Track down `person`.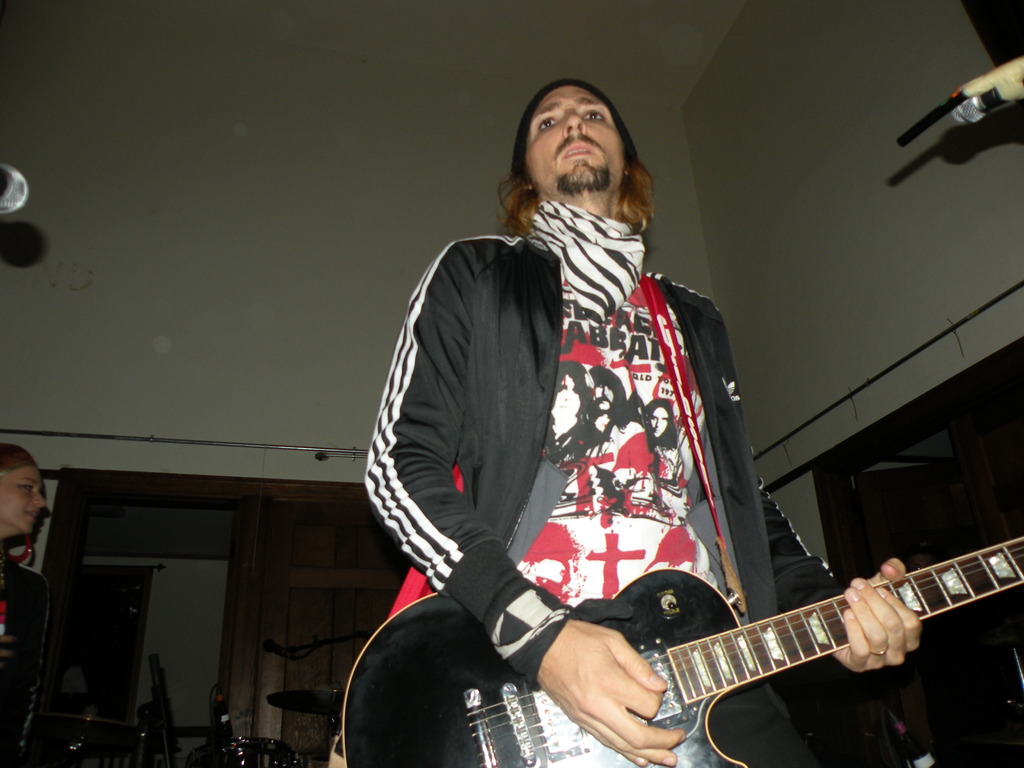
Tracked to bbox=[392, 100, 829, 767].
